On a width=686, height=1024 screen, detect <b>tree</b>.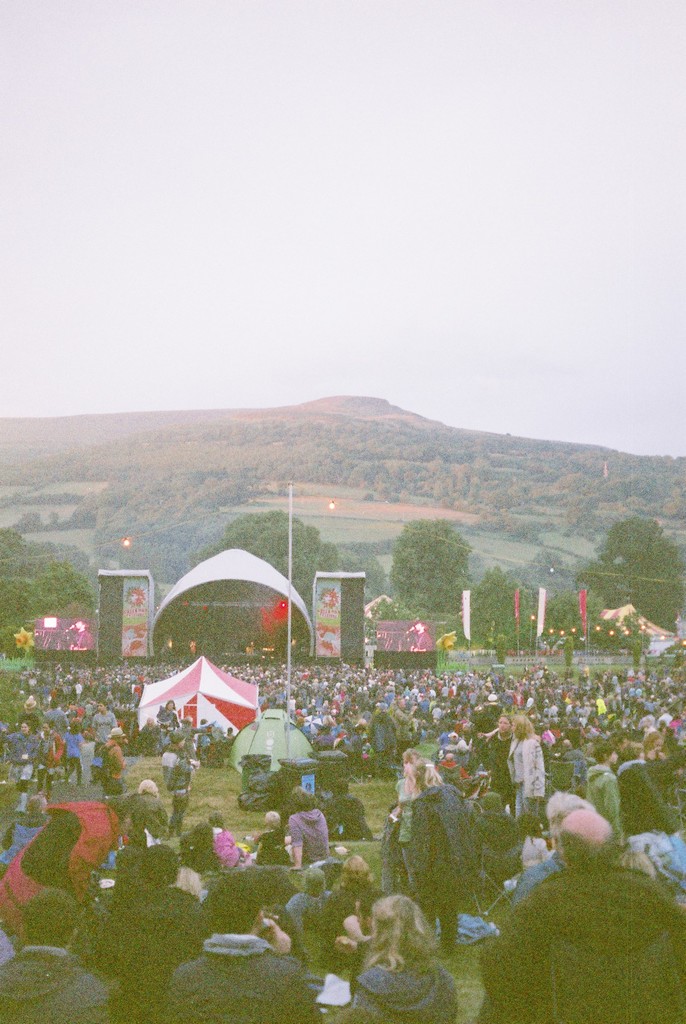
x1=237 y1=508 x2=309 y2=577.
